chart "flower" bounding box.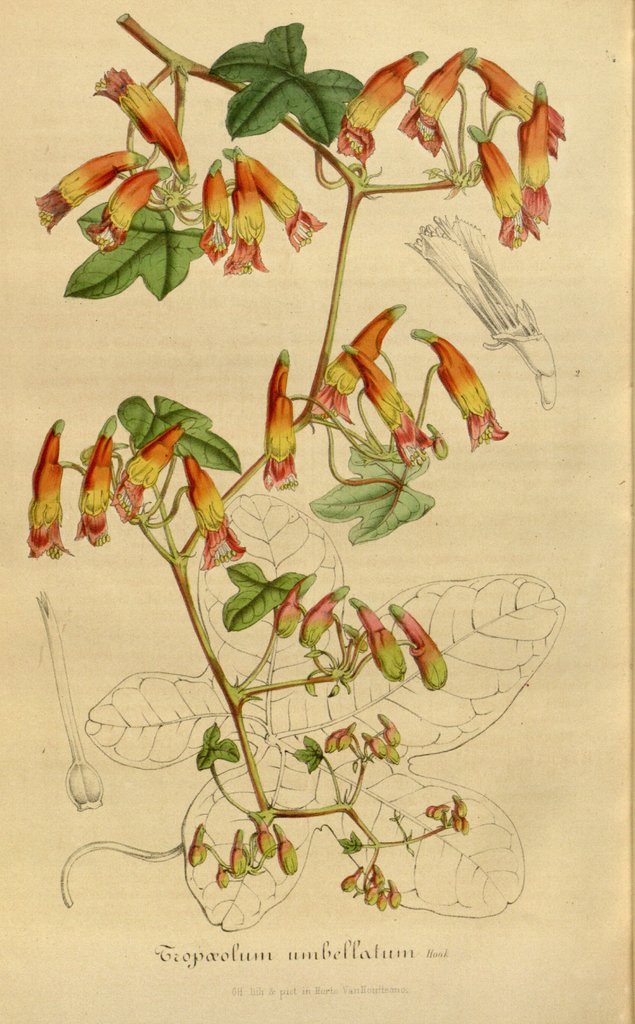
Charted: [left=394, top=46, right=484, bottom=158].
